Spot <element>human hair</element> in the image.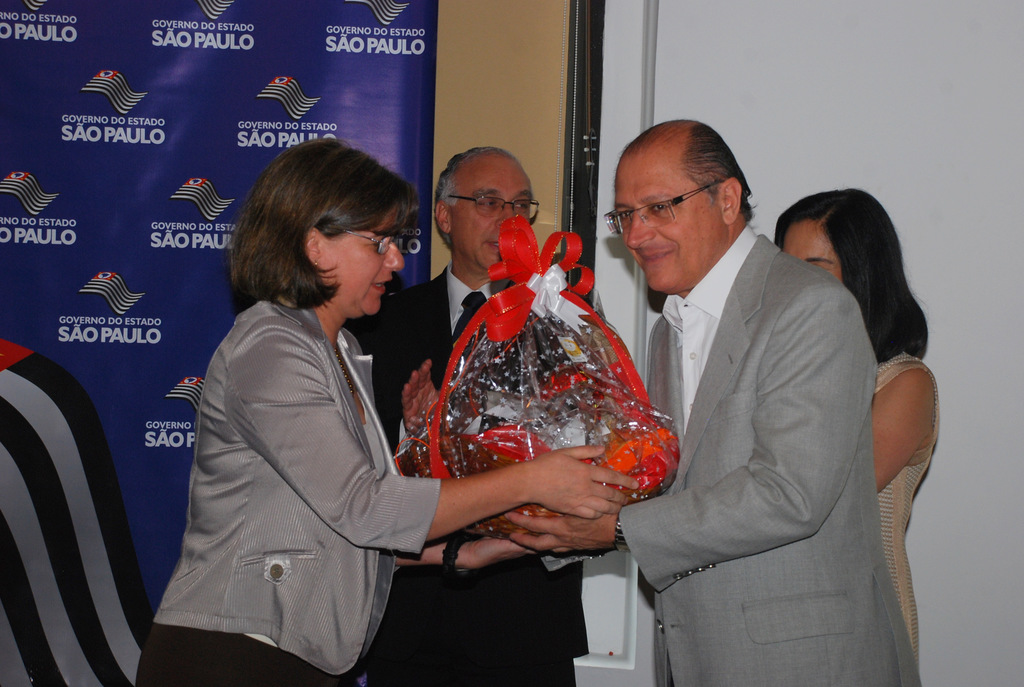
<element>human hair</element> found at <bbox>771, 184, 934, 367</bbox>.
